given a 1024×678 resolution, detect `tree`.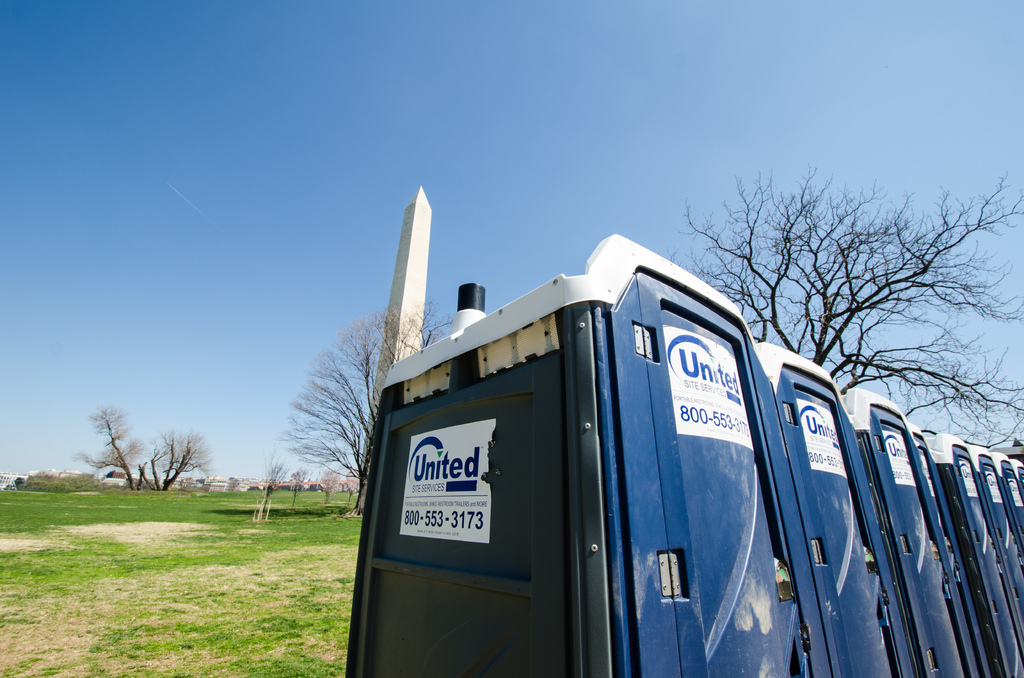
[71,395,143,497].
